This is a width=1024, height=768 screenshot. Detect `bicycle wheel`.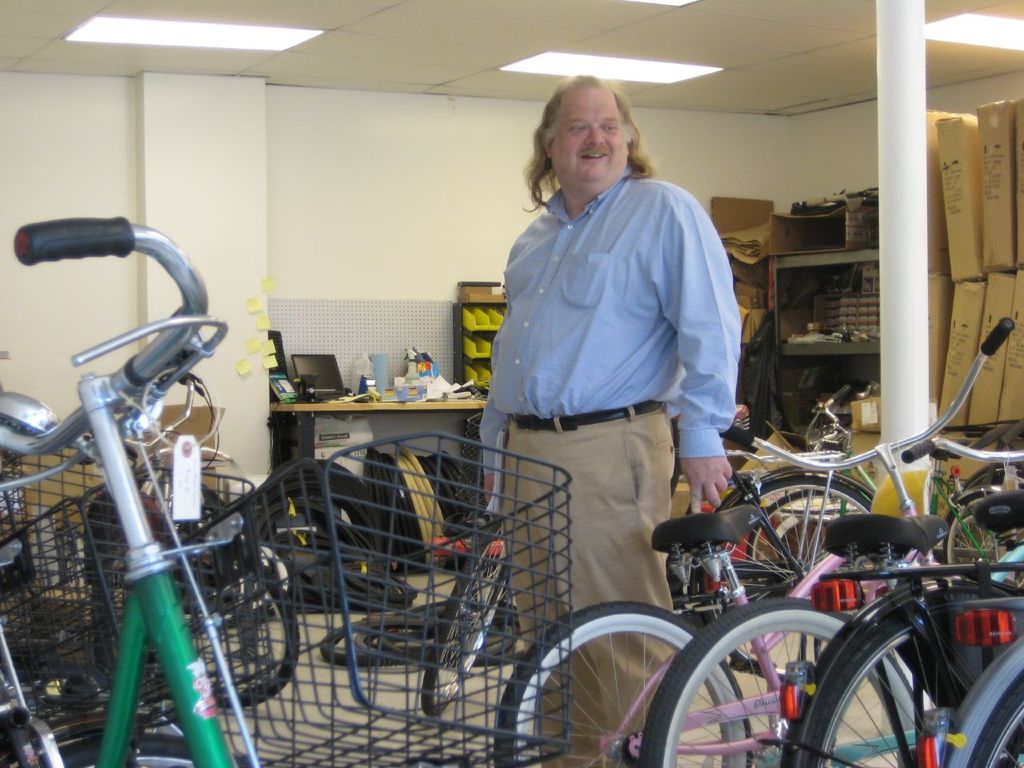
950, 478, 1023, 610.
